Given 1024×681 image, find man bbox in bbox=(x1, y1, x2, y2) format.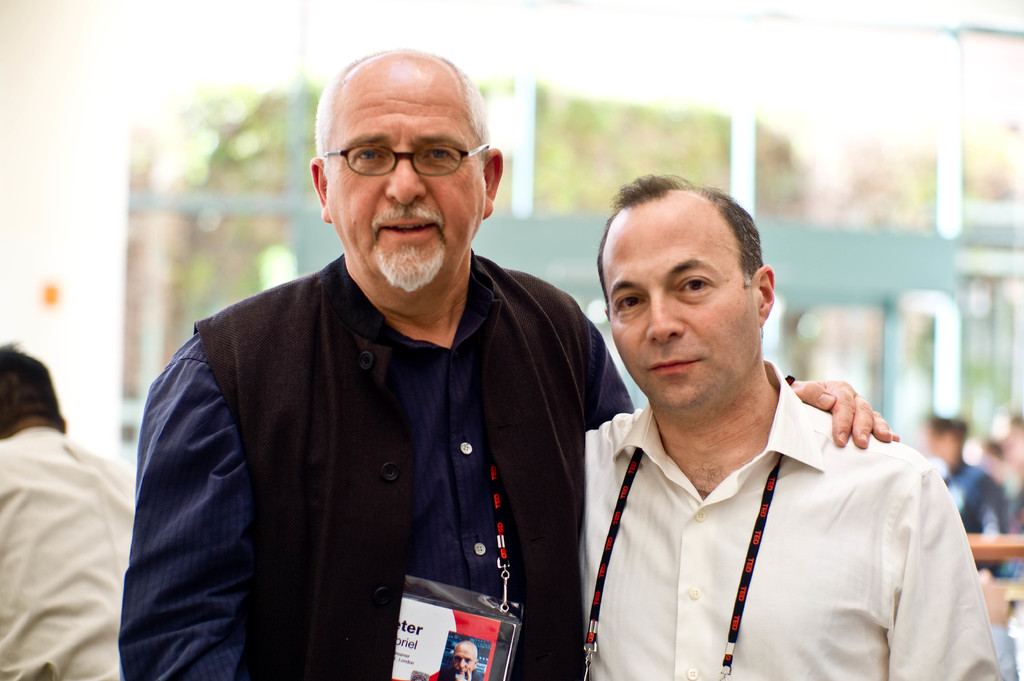
bbox=(436, 635, 481, 680).
